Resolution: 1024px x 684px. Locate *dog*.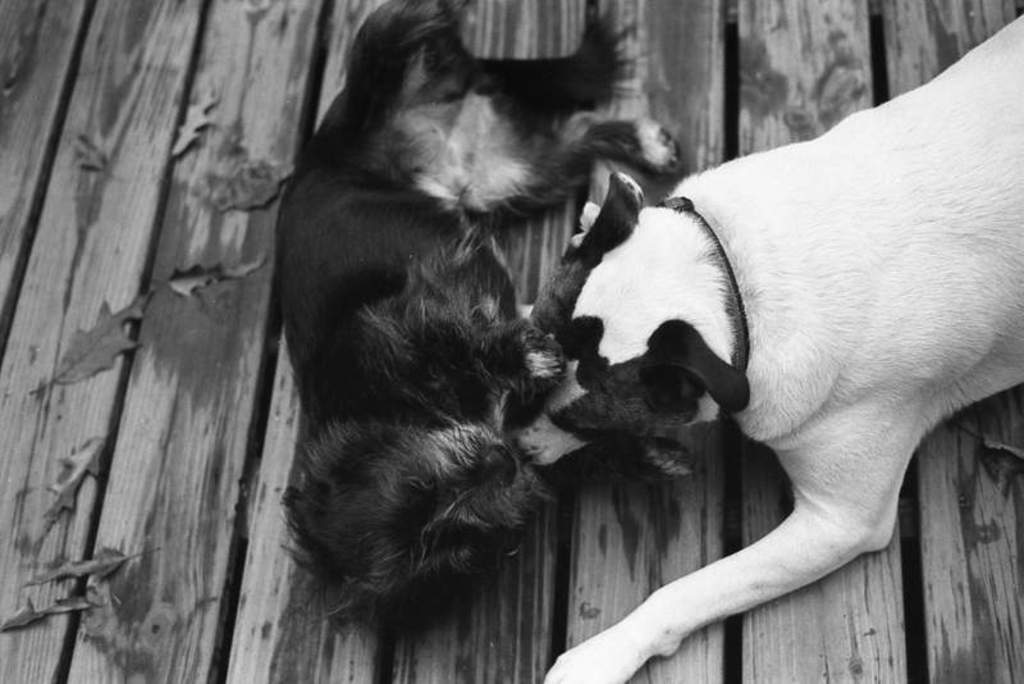
x1=273, y1=0, x2=685, y2=621.
